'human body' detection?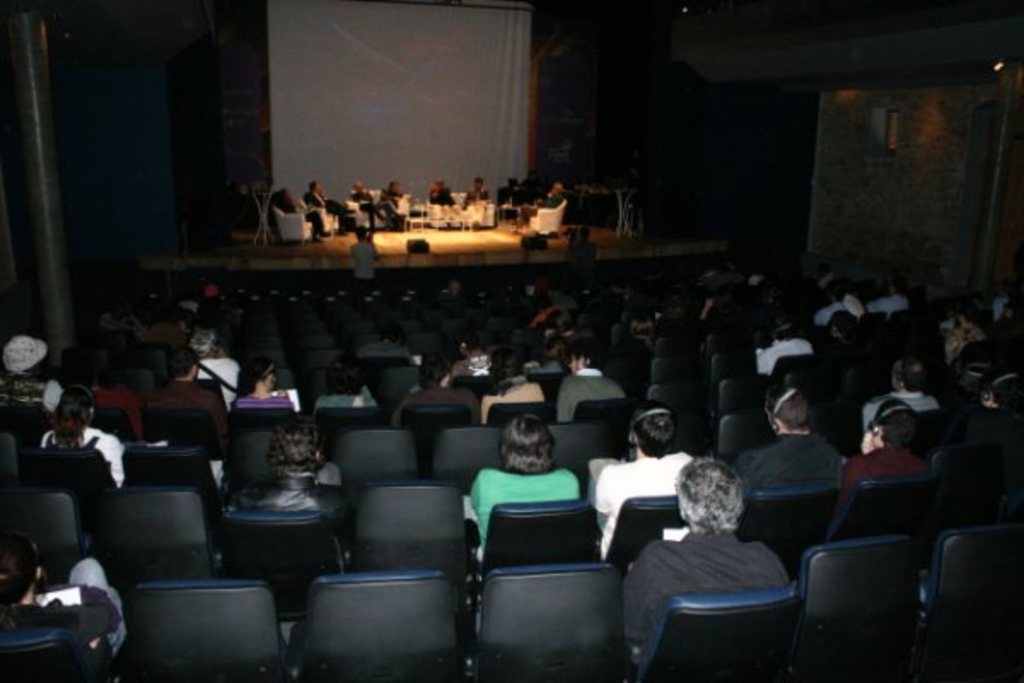
{"x1": 236, "y1": 389, "x2": 295, "y2": 412}
